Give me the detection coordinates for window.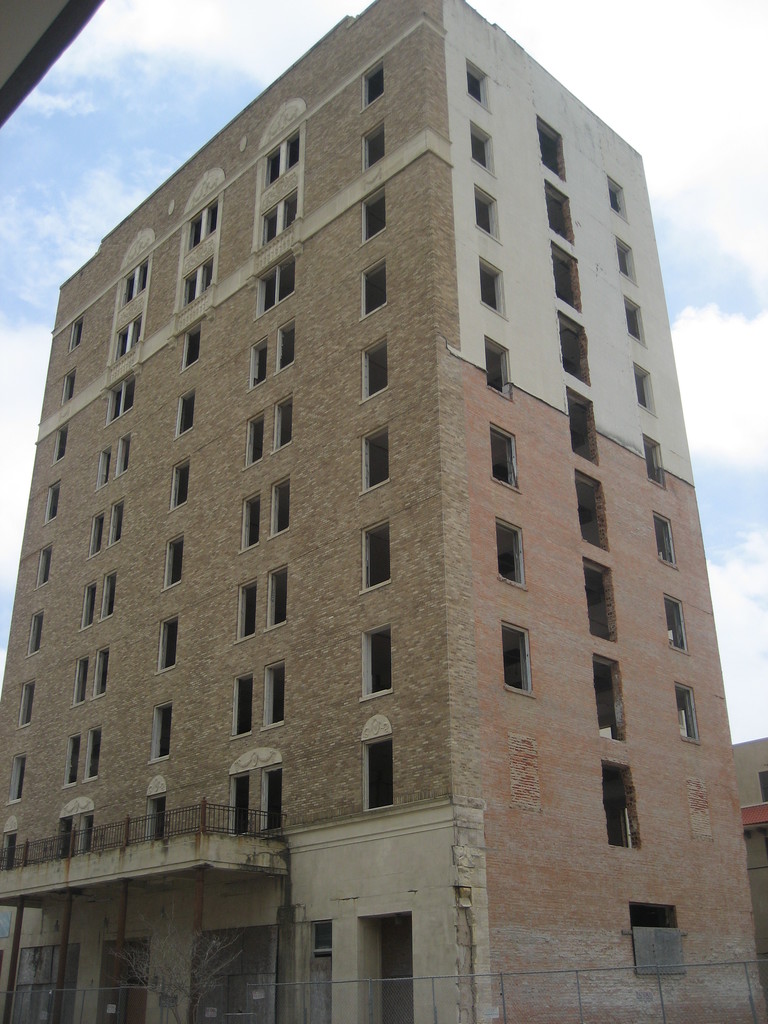
pyautogui.locateOnScreen(52, 426, 67, 467).
